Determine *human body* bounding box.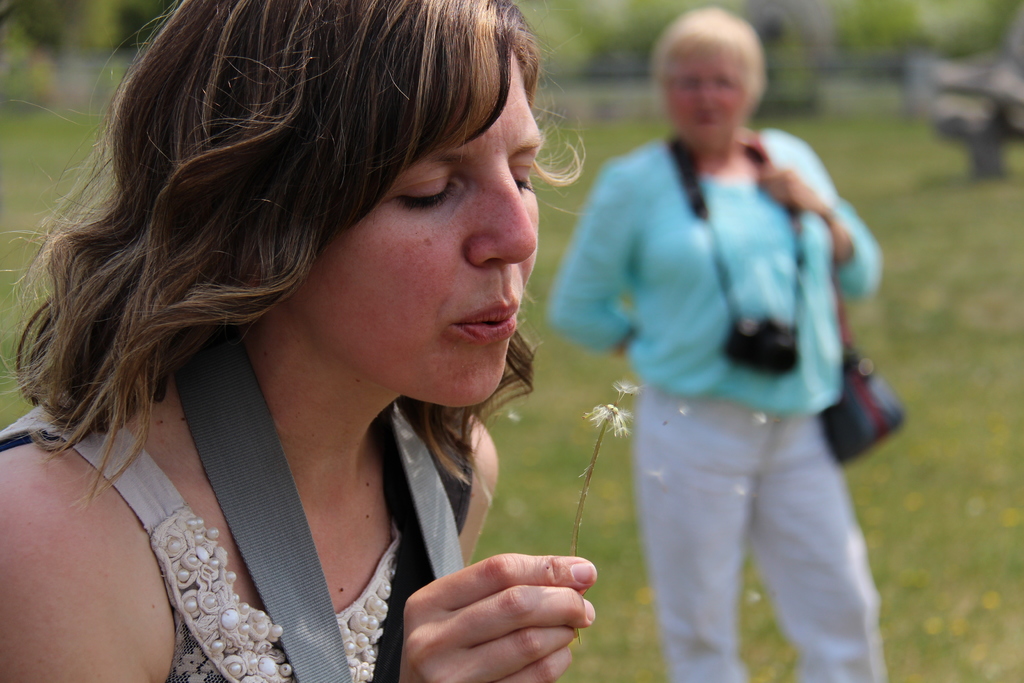
Determined: left=578, top=26, right=903, bottom=682.
